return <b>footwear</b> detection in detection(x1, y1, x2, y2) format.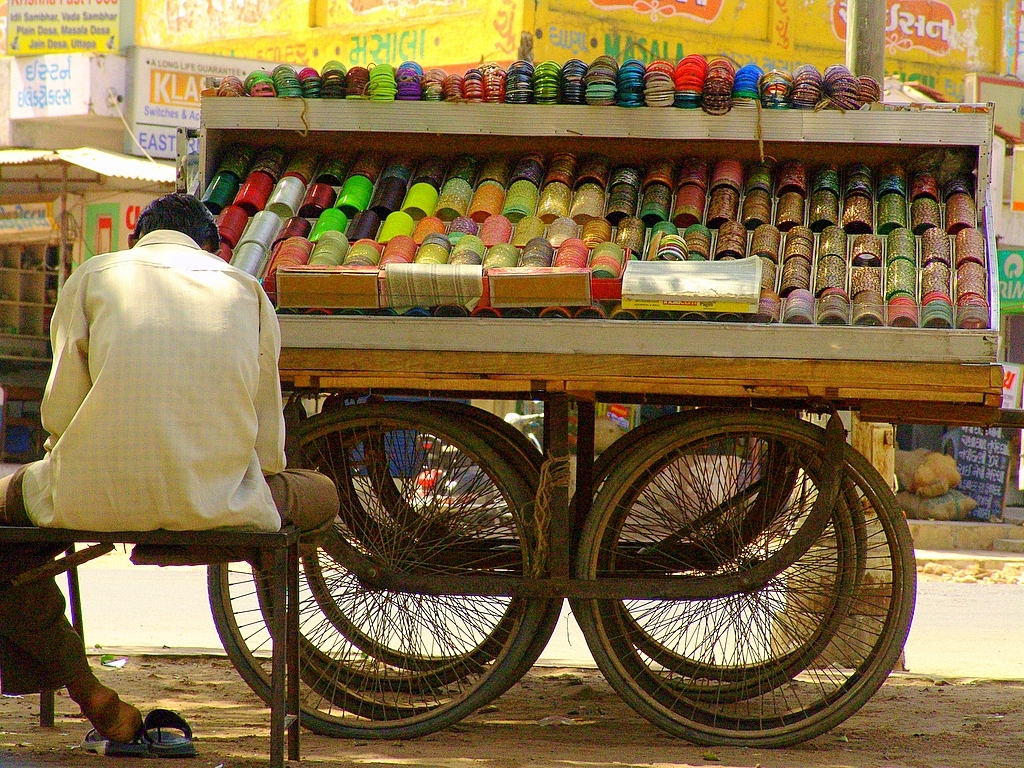
detection(145, 707, 200, 762).
